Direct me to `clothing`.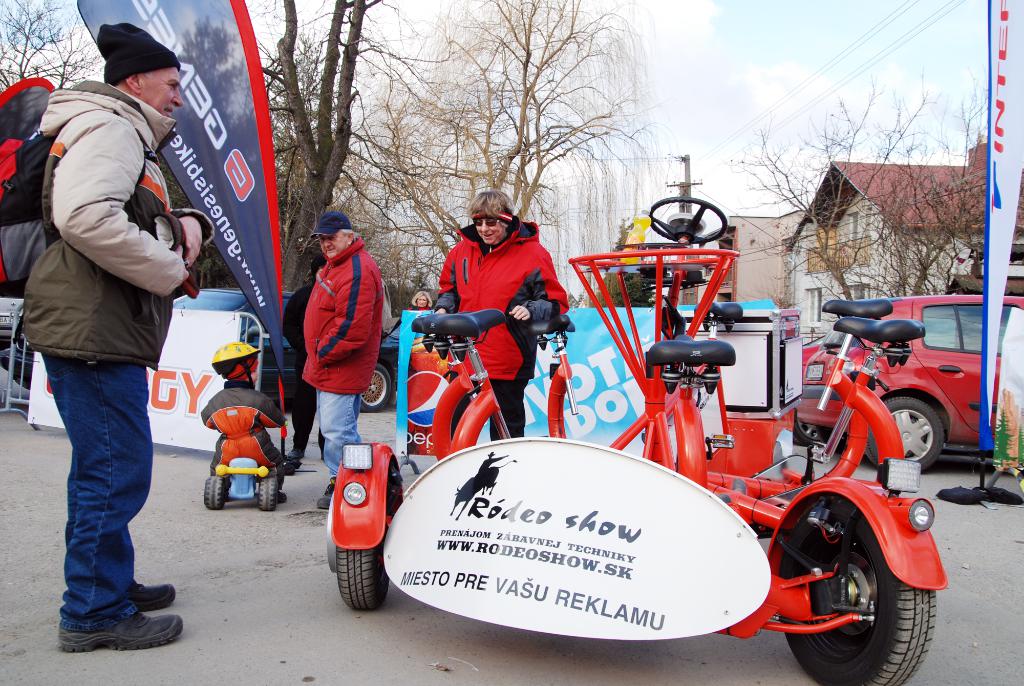
Direction: (x1=305, y1=235, x2=386, y2=480).
